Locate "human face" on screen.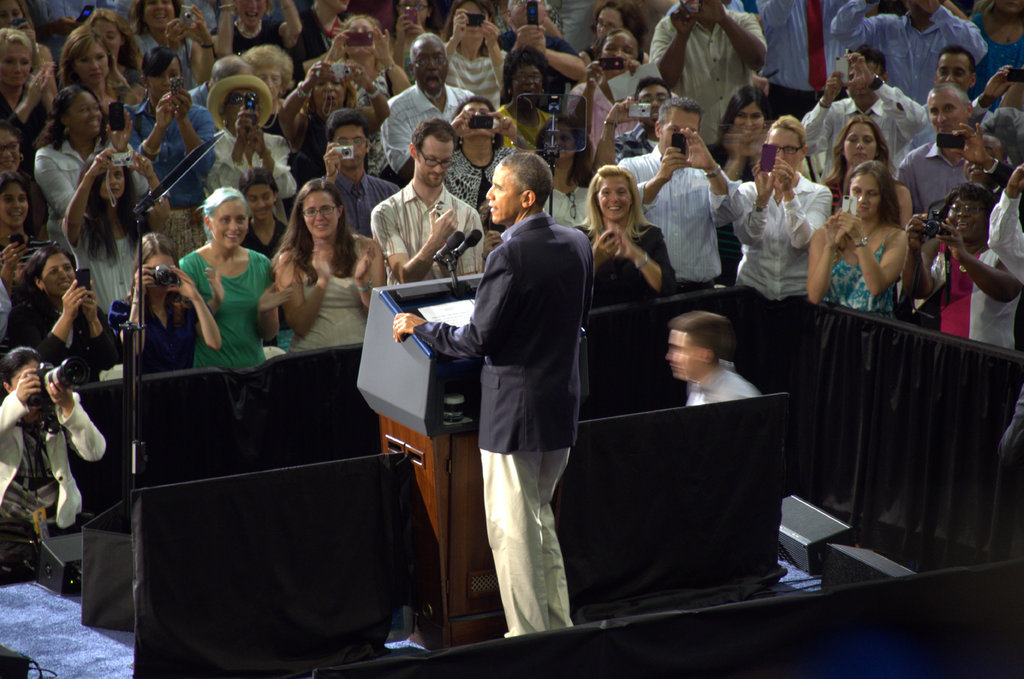
On screen at crop(851, 175, 879, 221).
